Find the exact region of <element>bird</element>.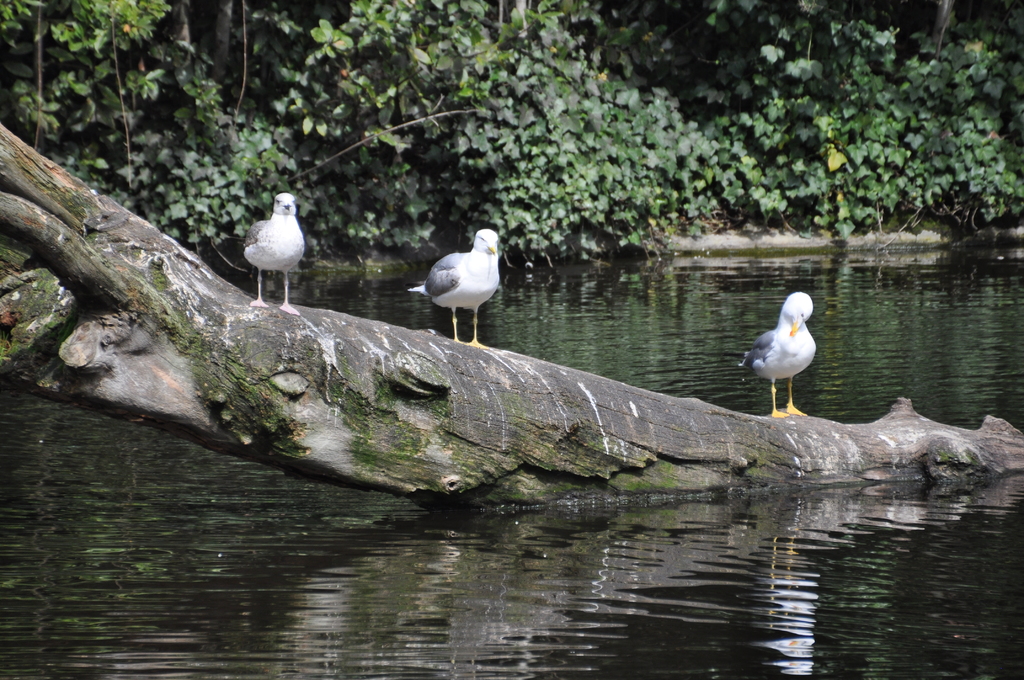
Exact region: <region>426, 229, 514, 336</region>.
